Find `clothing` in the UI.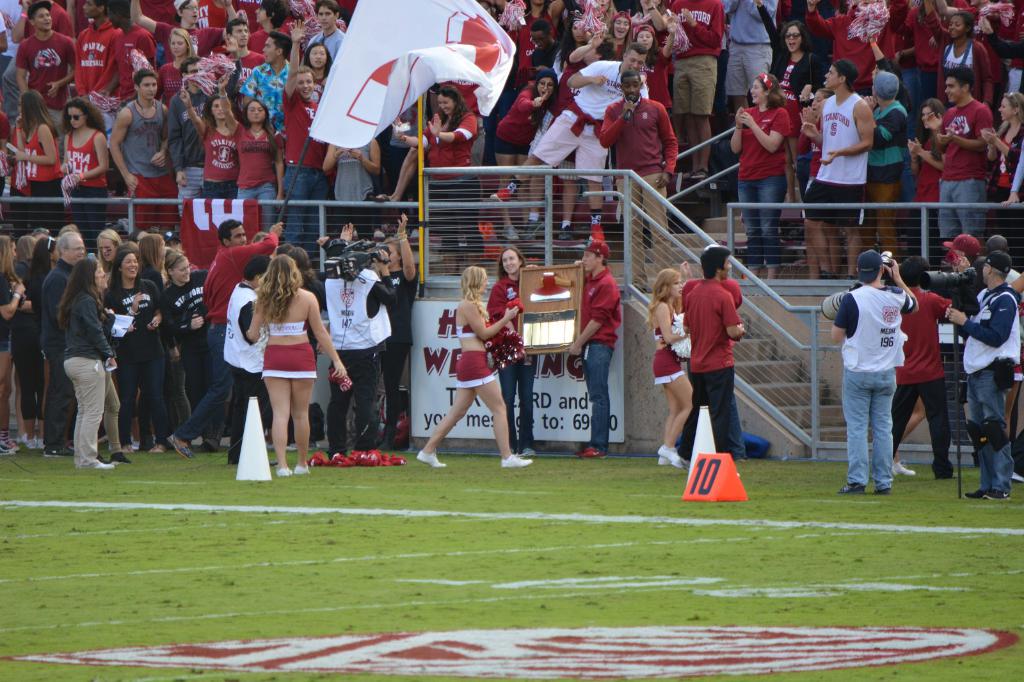
UI element at box(728, 0, 774, 120).
